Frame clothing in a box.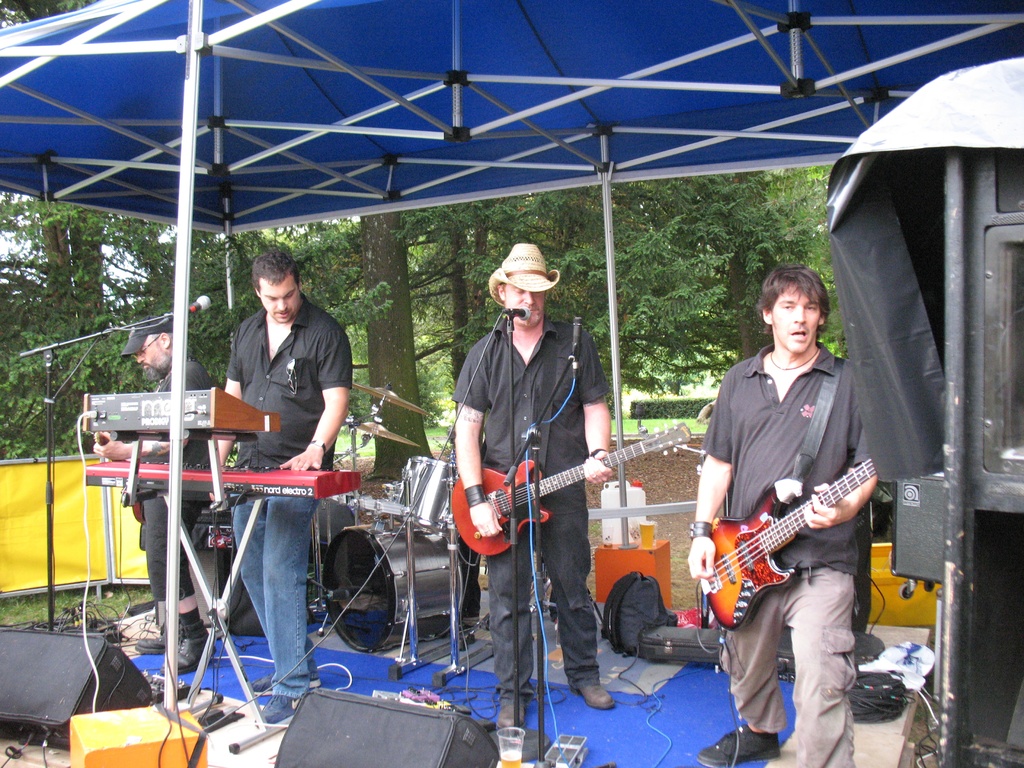
125,355,215,602.
